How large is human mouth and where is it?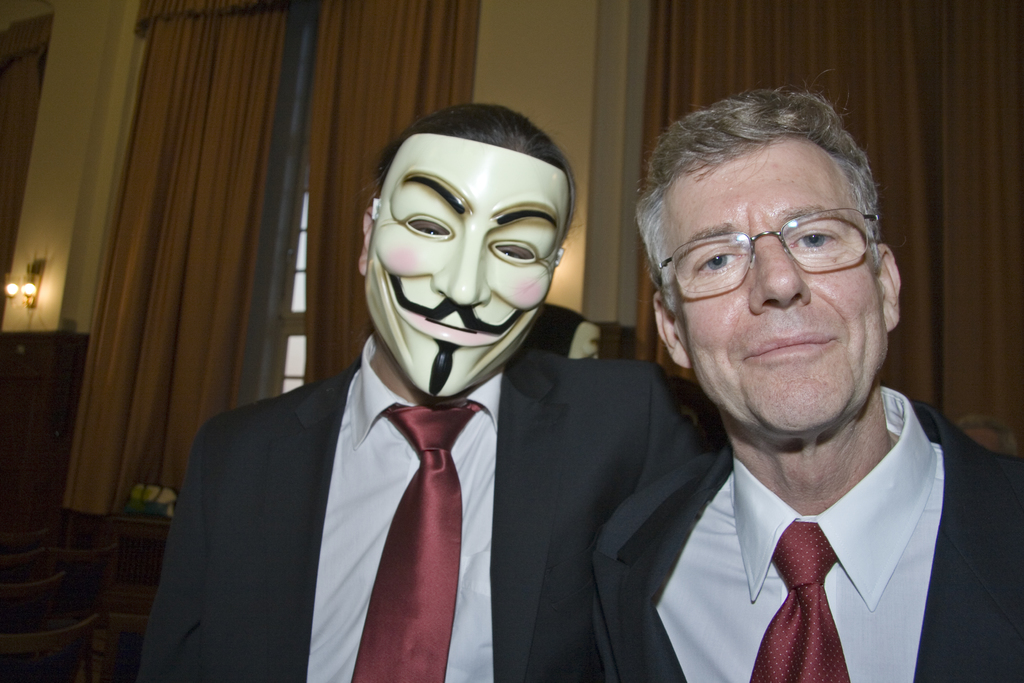
Bounding box: {"left": 741, "top": 331, "right": 835, "bottom": 361}.
